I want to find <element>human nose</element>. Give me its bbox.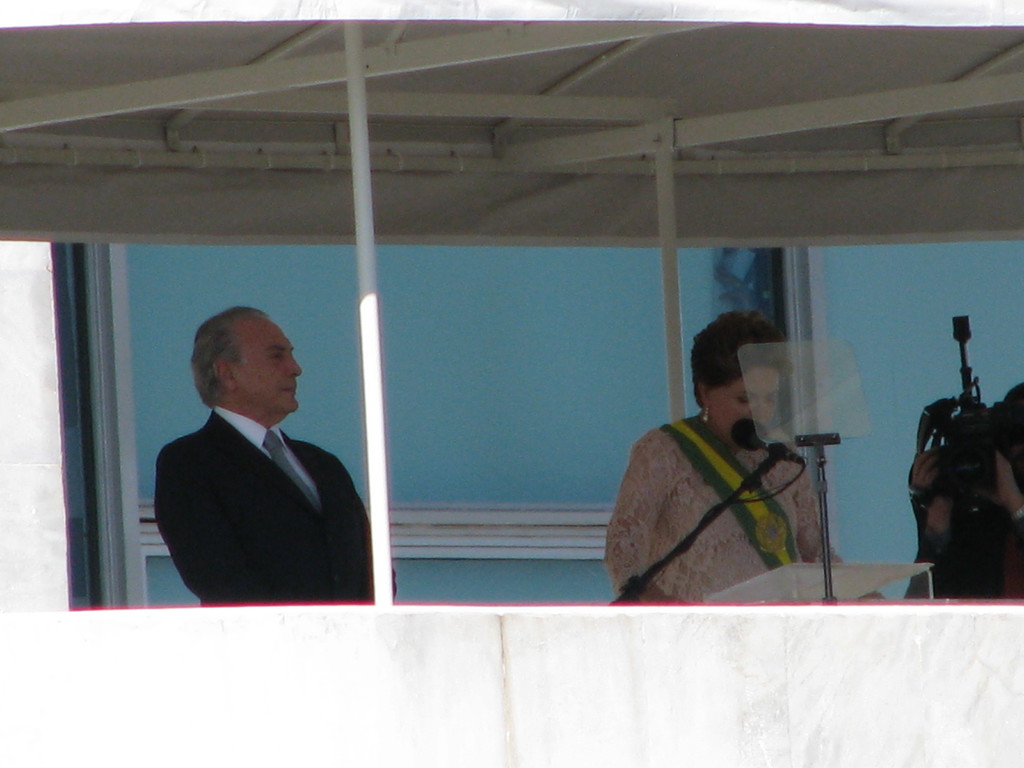
{"left": 752, "top": 404, "right": 769, "bottom": 423}.
